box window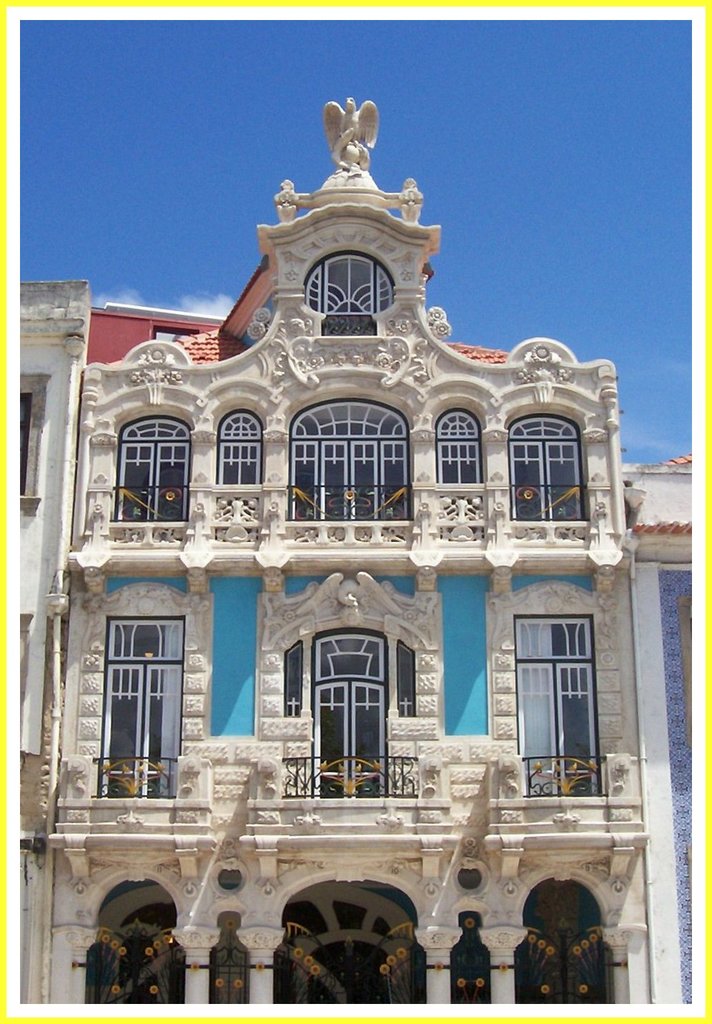
<box>216,408,264,530</box>
